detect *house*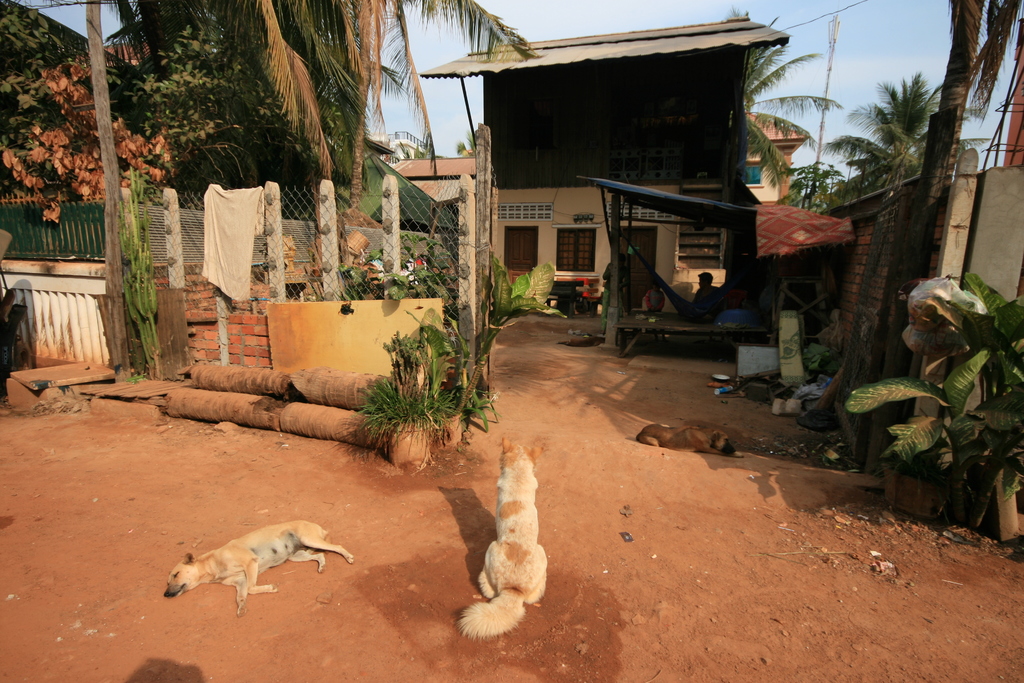
bbox=[362, 132, 394, 160]
